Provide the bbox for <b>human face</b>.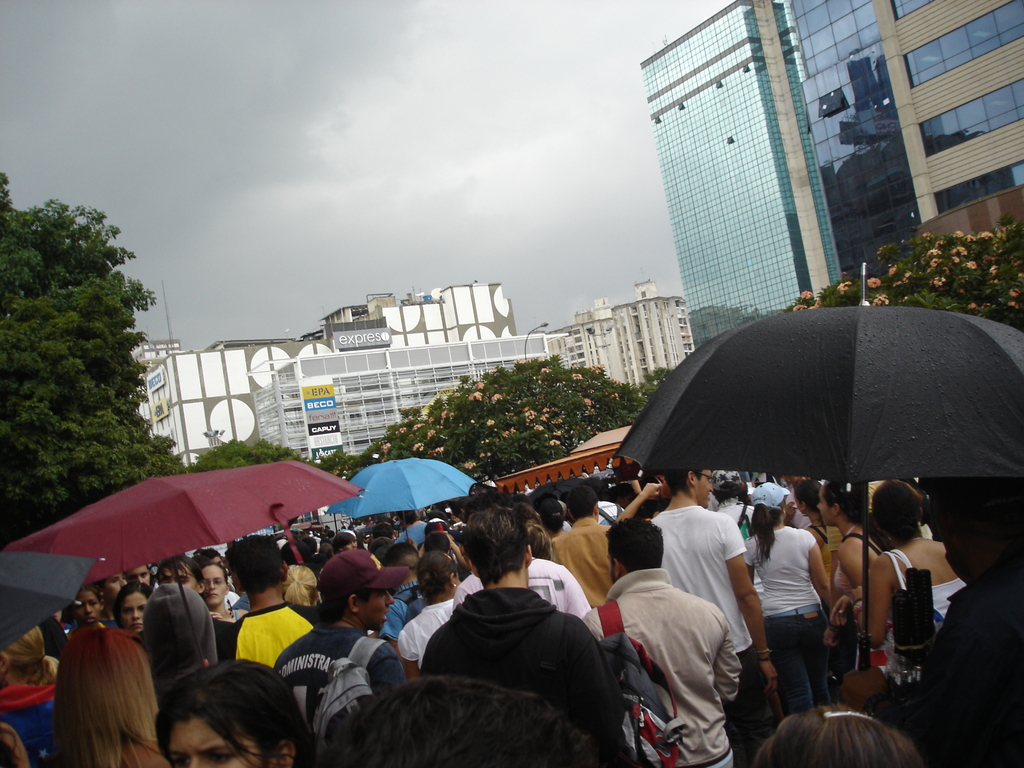
BBox(159, 564, 199, 589).
